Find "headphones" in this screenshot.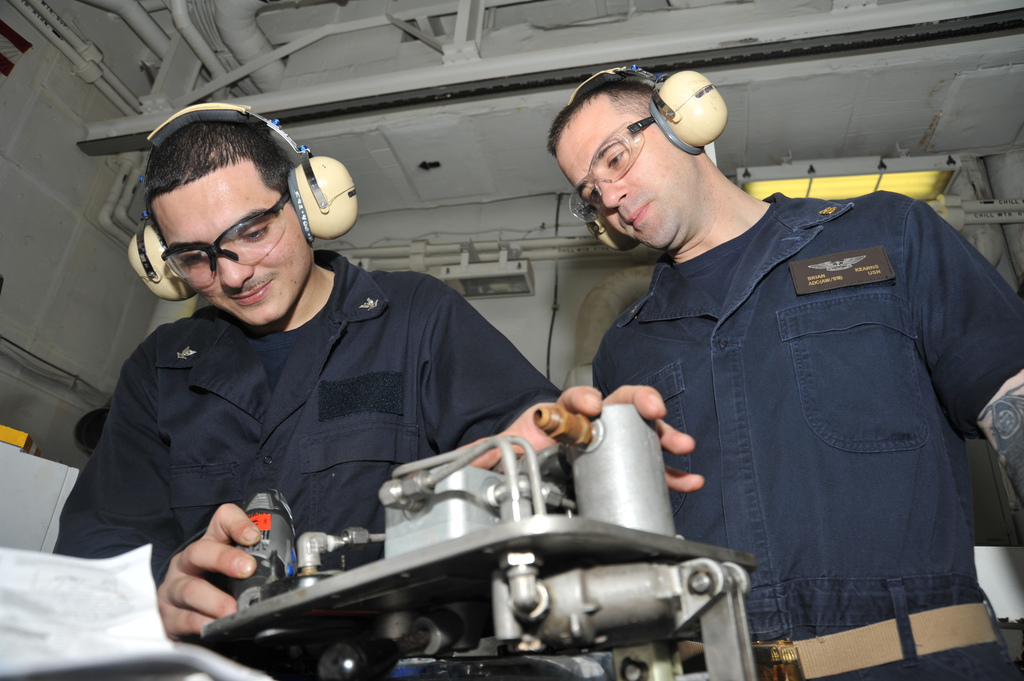
The bounding box for "headphones" is 113/117/379/305.
